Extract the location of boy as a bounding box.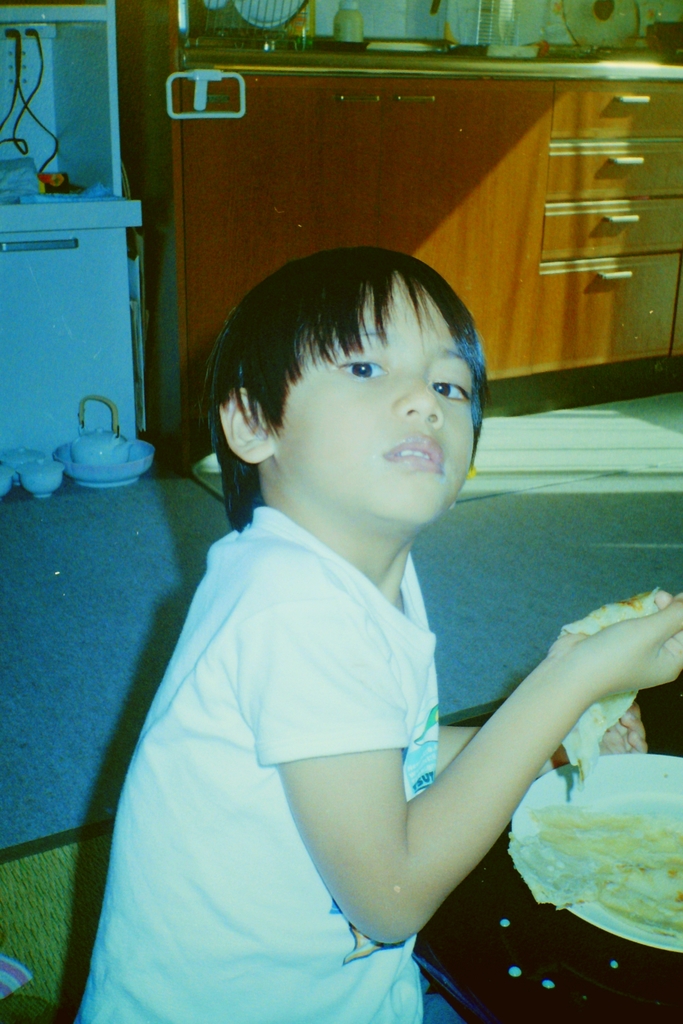
Rect(65, 244, 682, 1023).
